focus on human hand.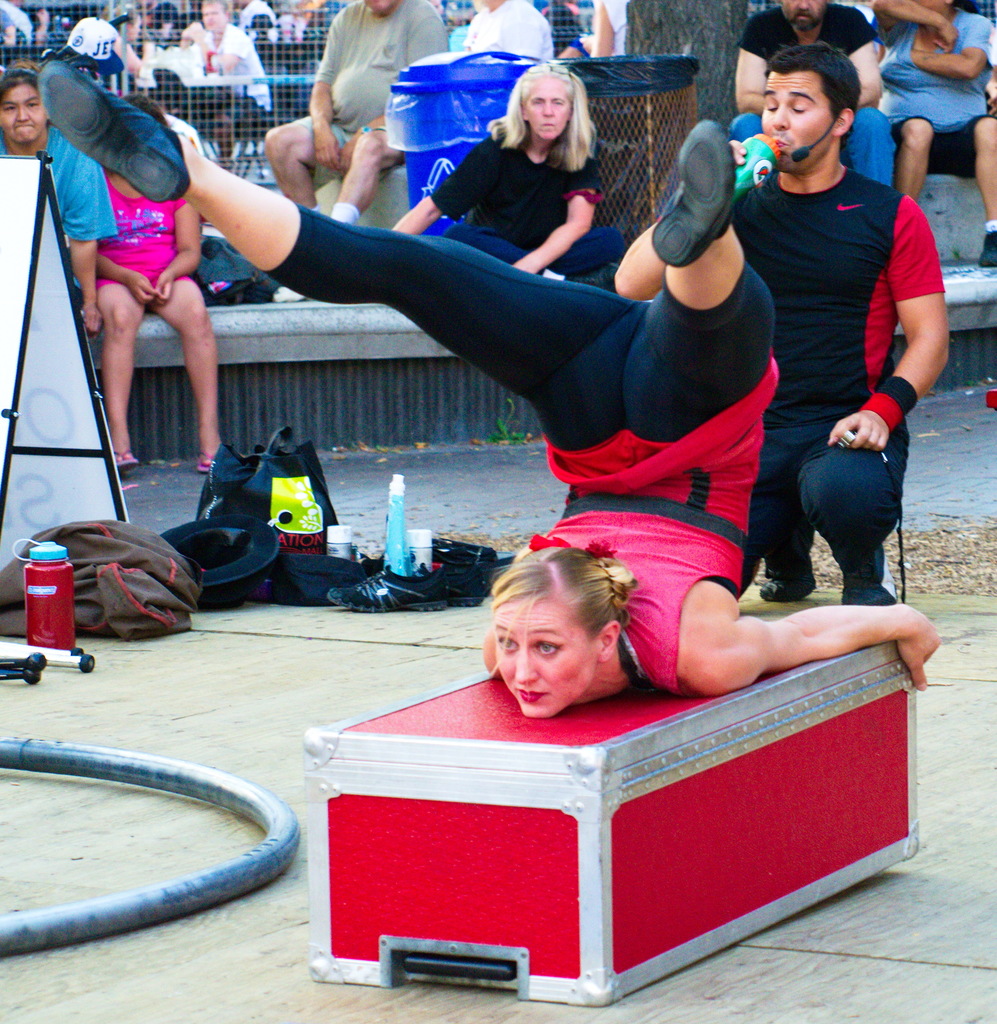
Focused at left=128, top=274, right=156, bottom=309.
